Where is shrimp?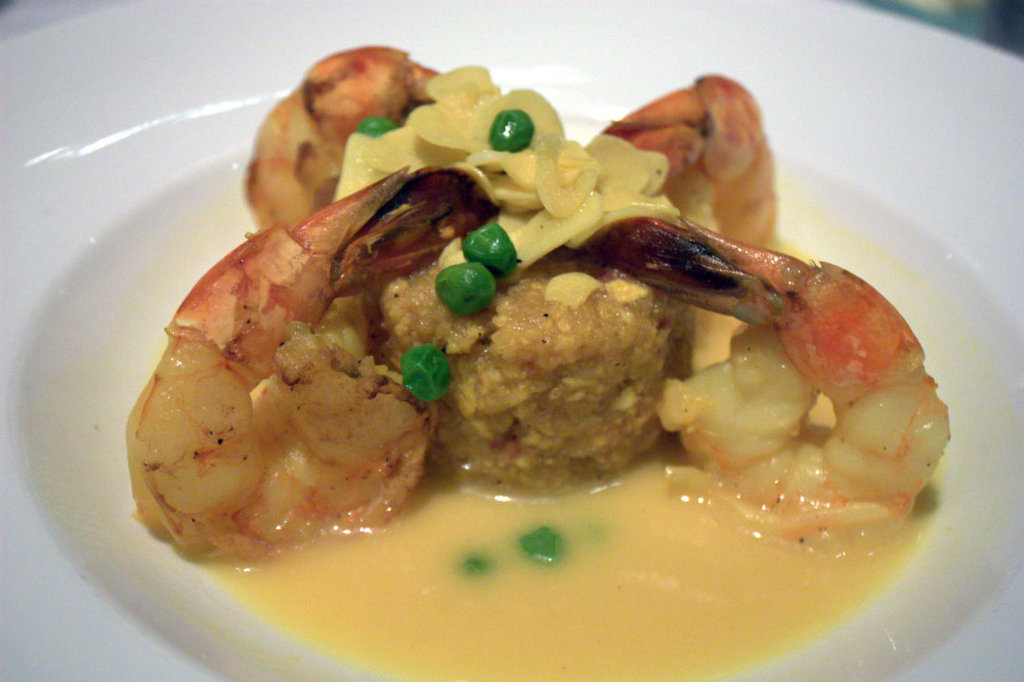
crop(120, 165, 498, 570).
